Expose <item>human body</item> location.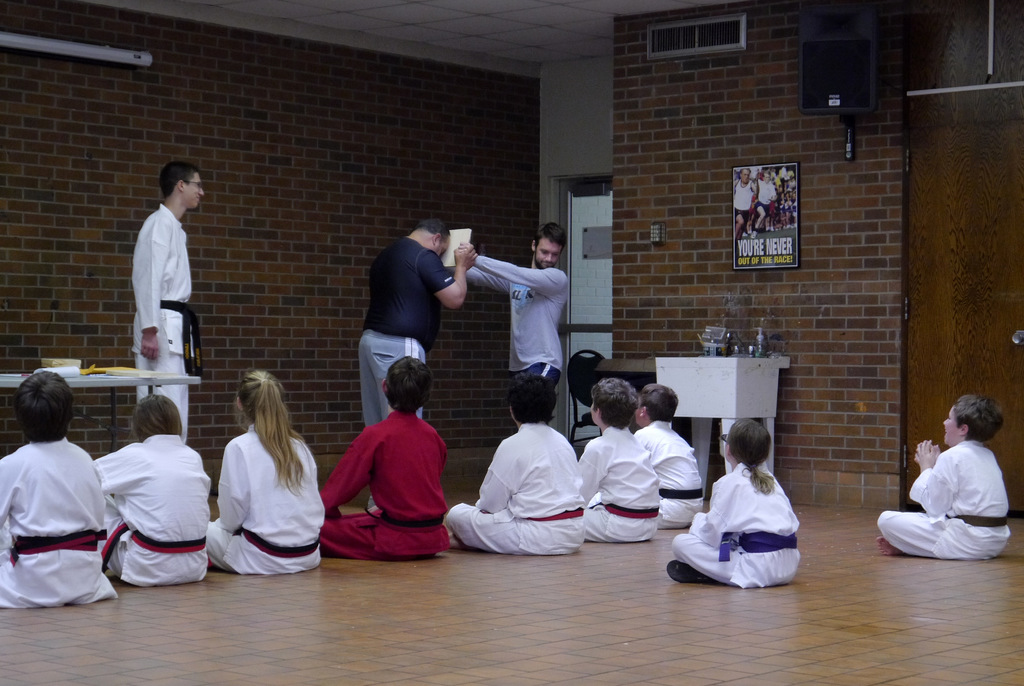
Exposed at 316, 404, 460, 566.
